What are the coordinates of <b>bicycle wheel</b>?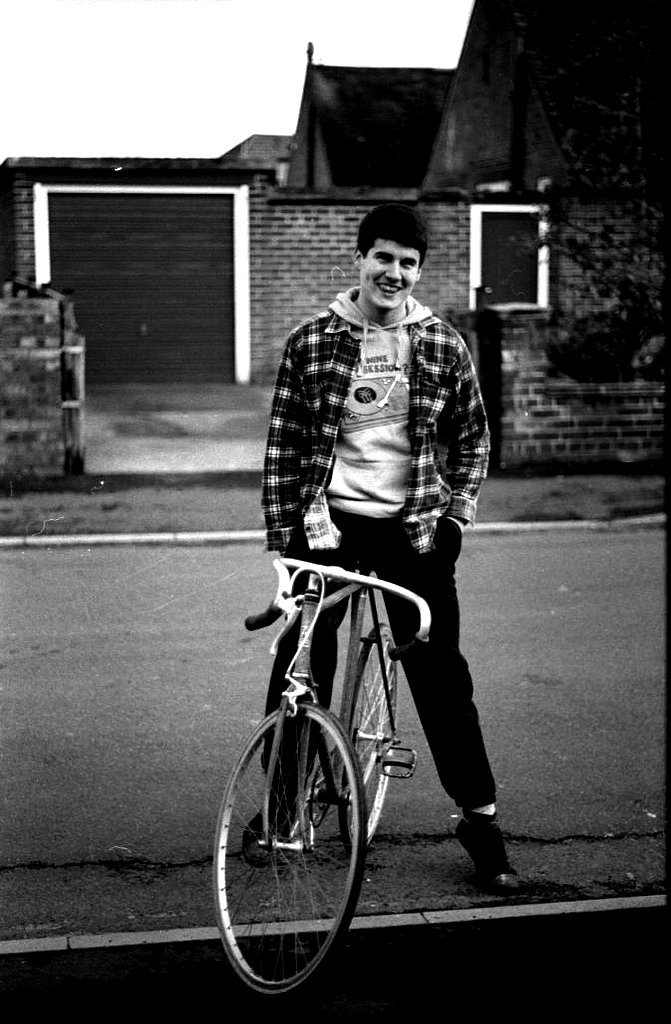
detection(342, 625, 400, 854).
